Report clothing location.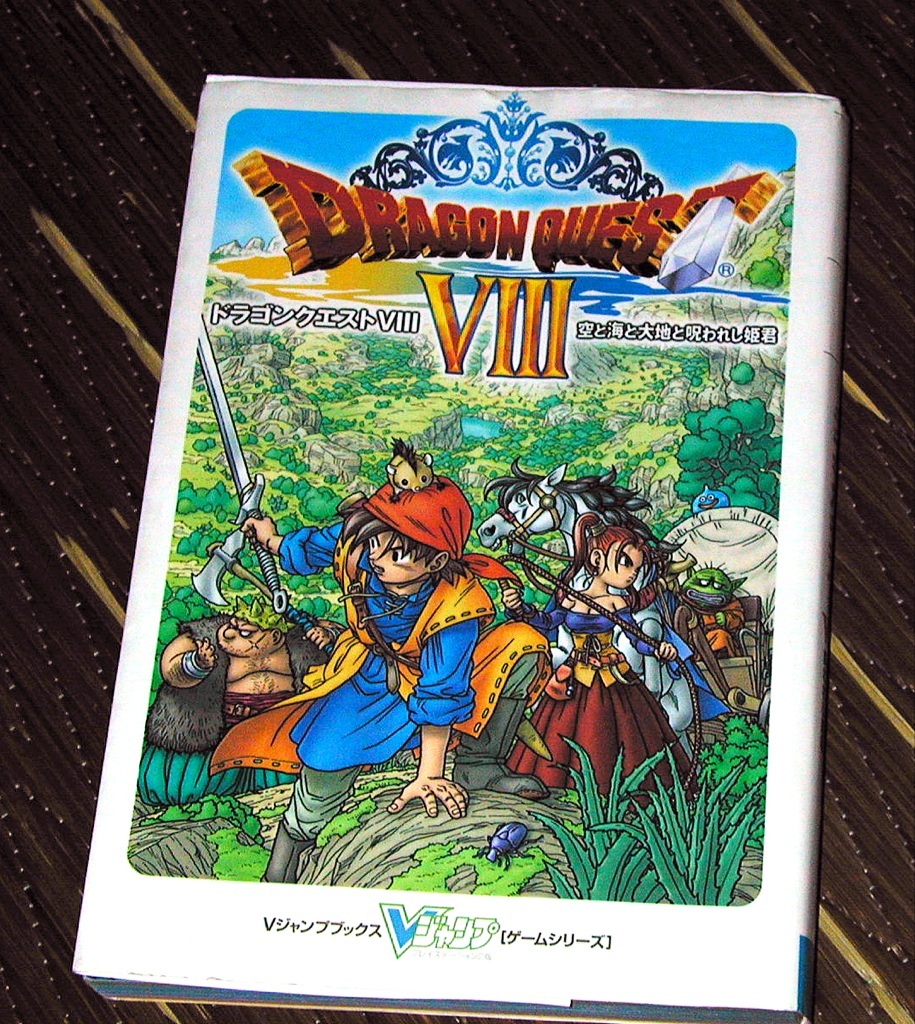
Report: 505:604:698:814.
